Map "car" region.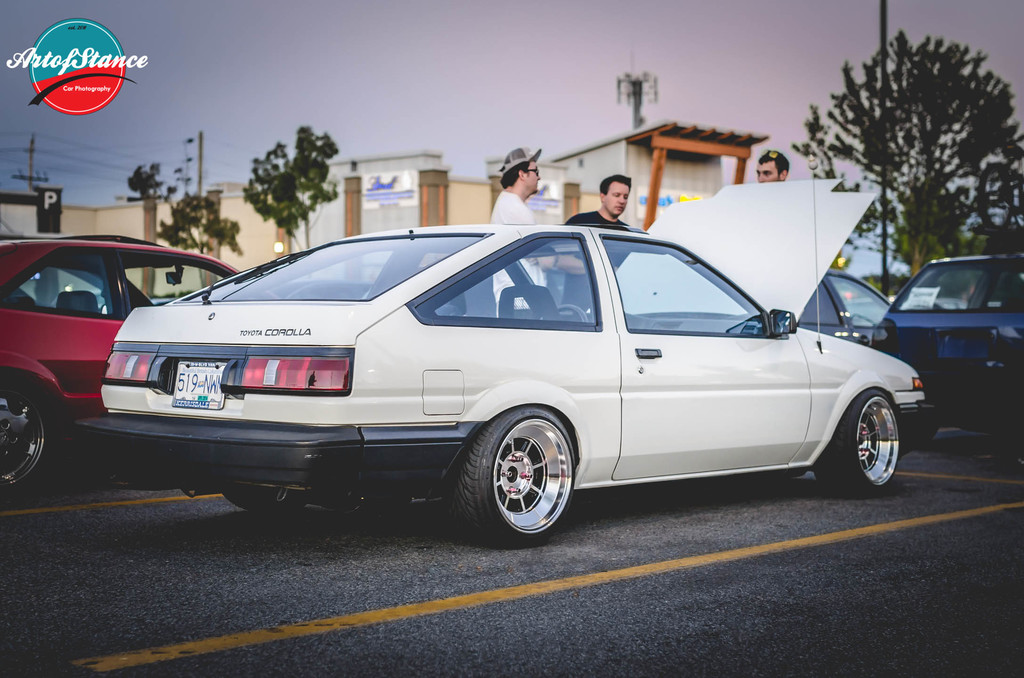
Mapped to [left=0, top=231, right=245, bottom=502].
